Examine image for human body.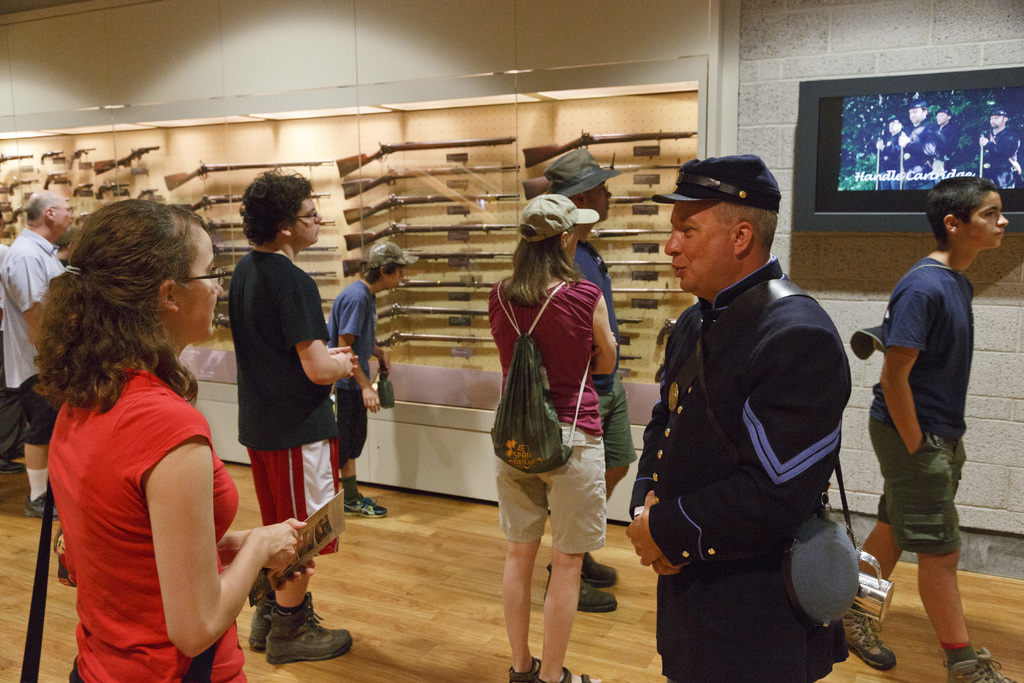
Examination result: {"x1": 933, "y1": 107, "x2": 962, "y2": 182}.
